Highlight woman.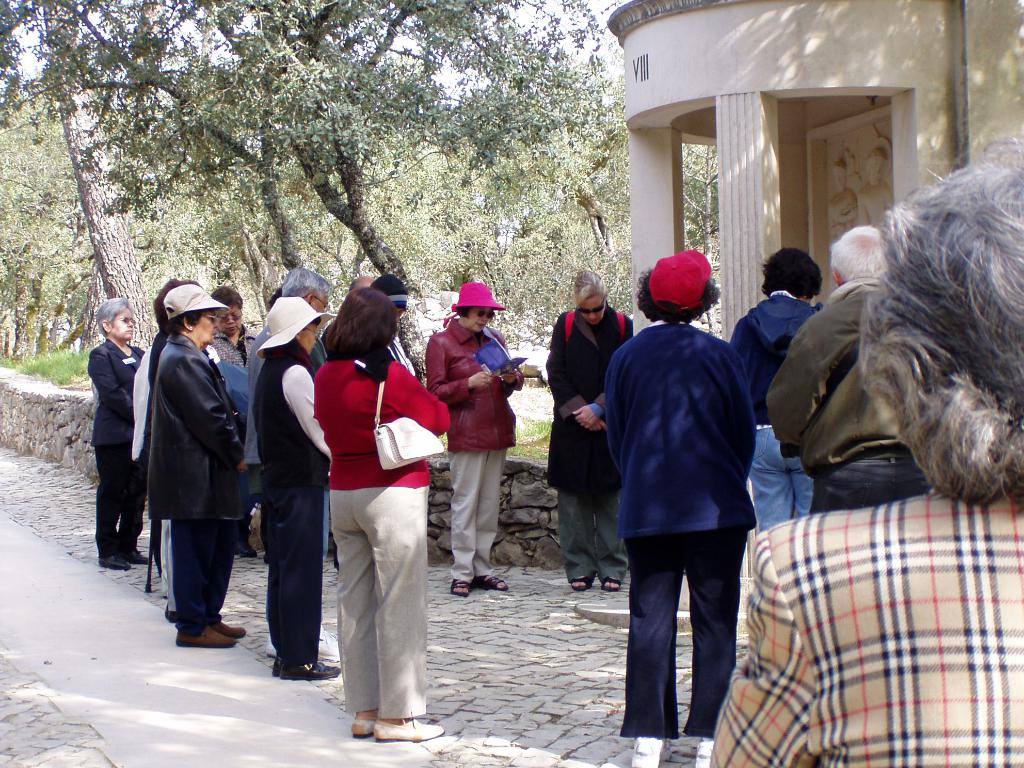
Highlighted region: 426 284 525 598.
